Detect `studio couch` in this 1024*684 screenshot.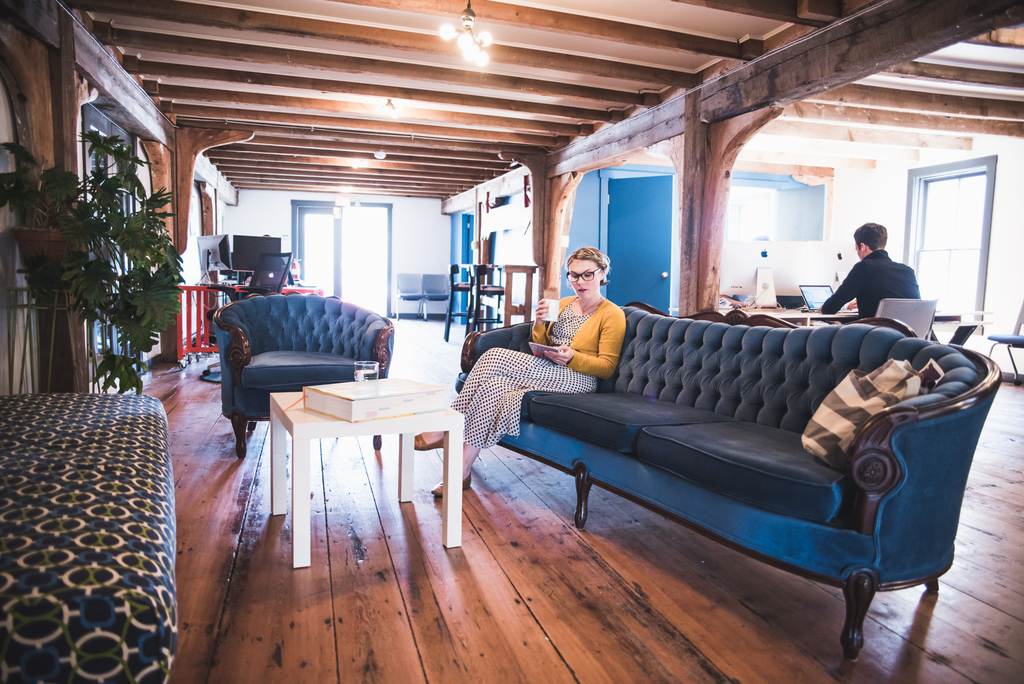
Detection: <box>206,284,390,449</box>.
